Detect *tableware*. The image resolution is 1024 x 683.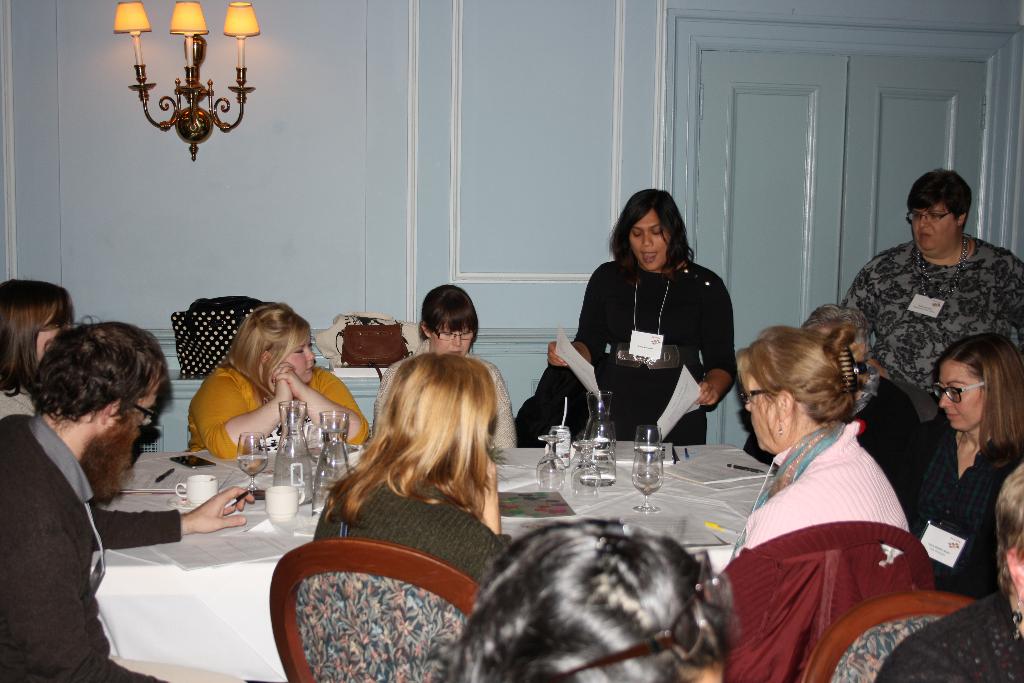
(541,433,563,490).
